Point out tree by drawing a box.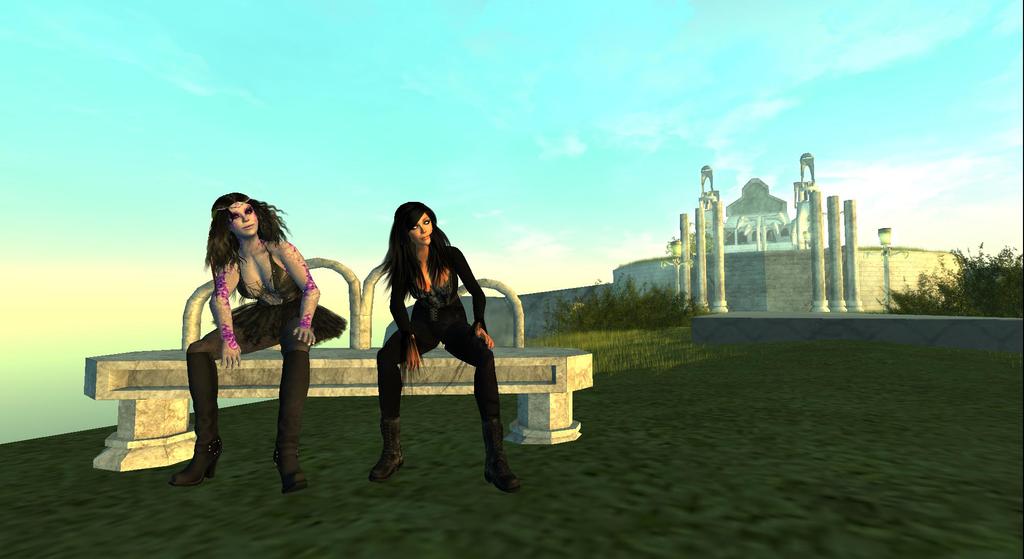
[541,266,692,365].
